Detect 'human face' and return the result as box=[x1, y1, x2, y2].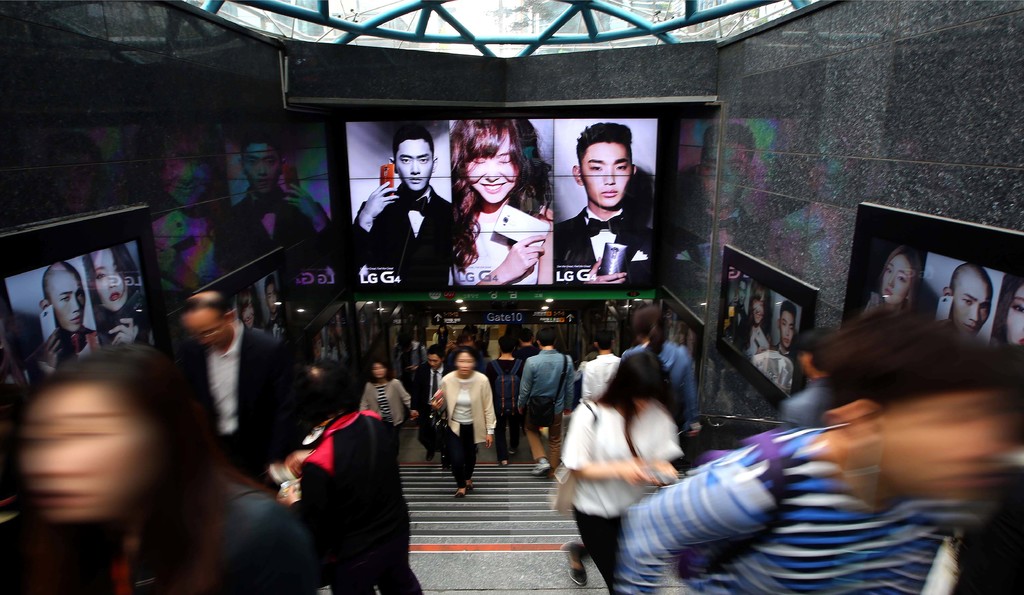
box=[955, 283, 991, 334].
